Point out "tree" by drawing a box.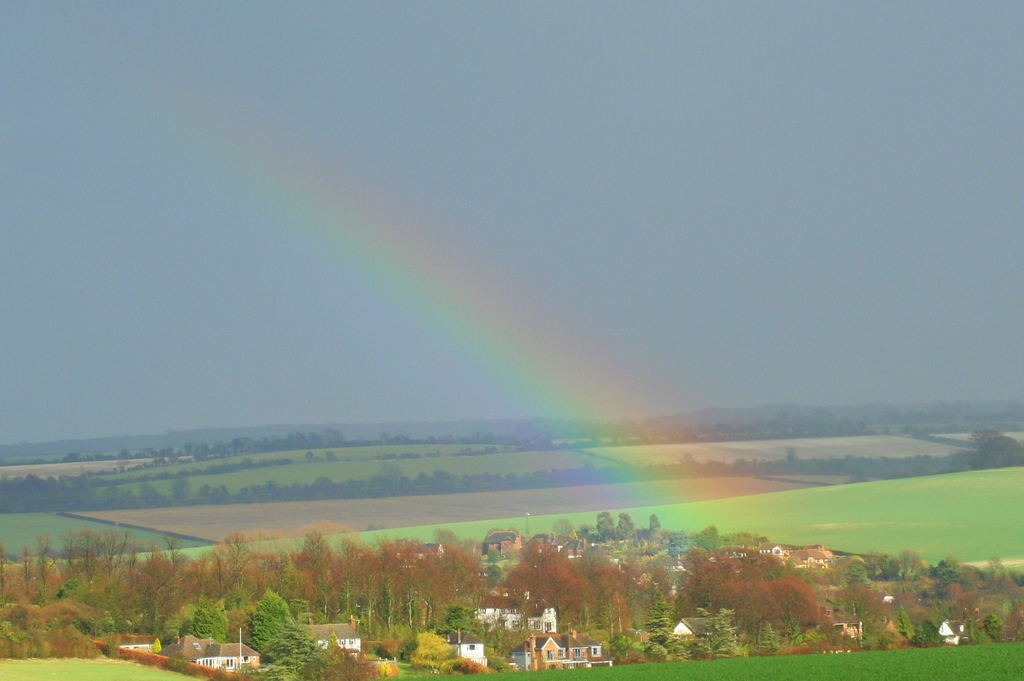
(704, 575, 831, 654).
